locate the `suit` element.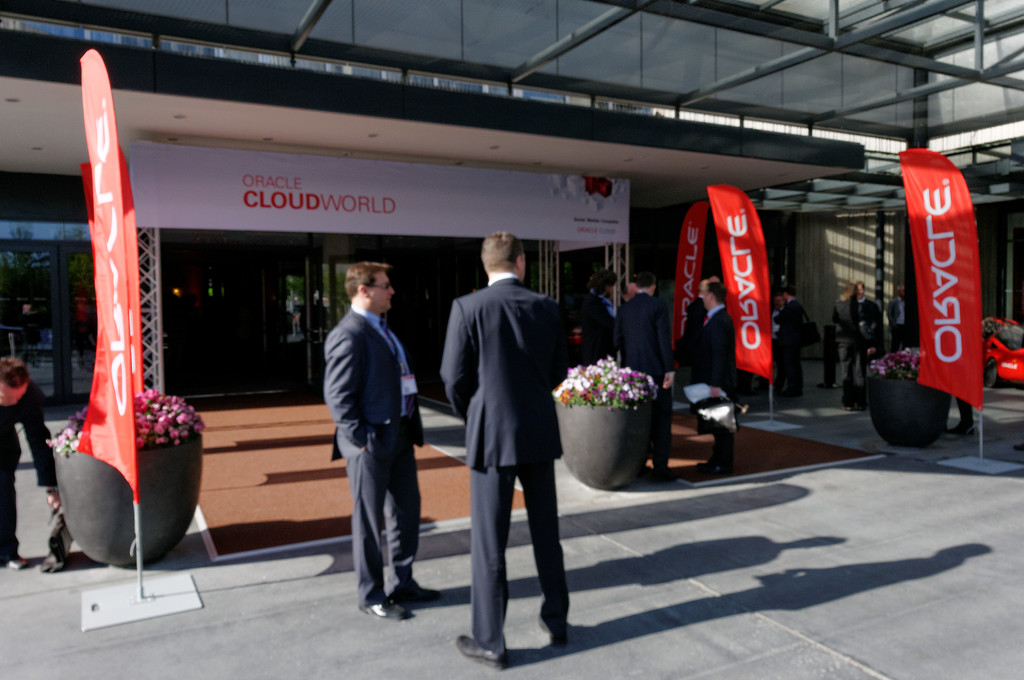
Element bbox: 320, 303, 422, 608.
